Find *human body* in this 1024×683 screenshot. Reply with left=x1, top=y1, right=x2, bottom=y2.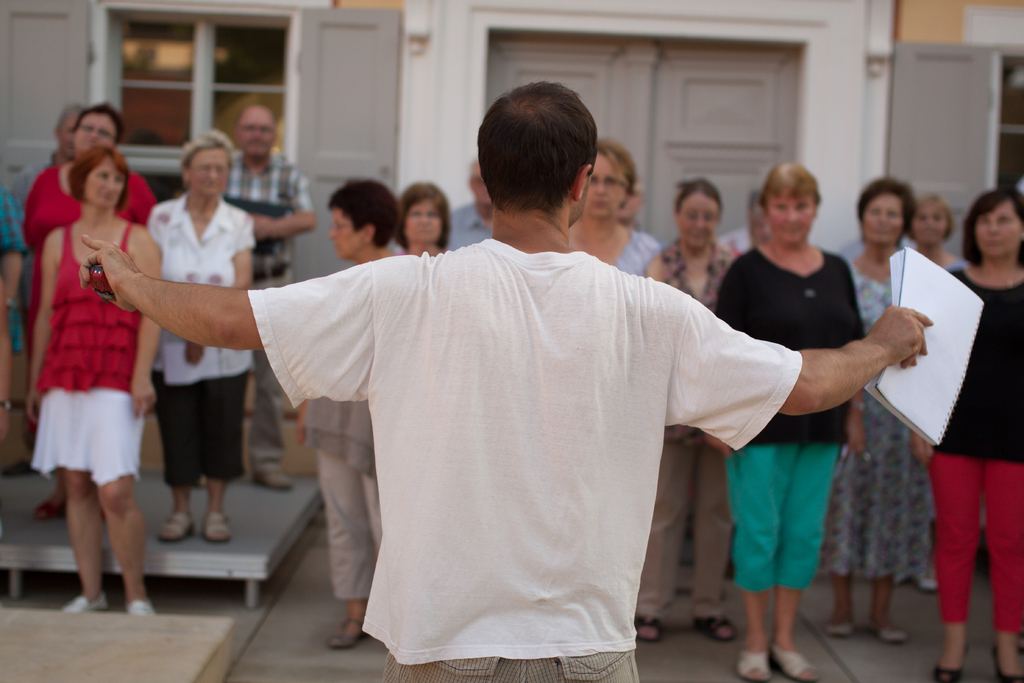
left=395, top=180, right=451, bottom=255.
